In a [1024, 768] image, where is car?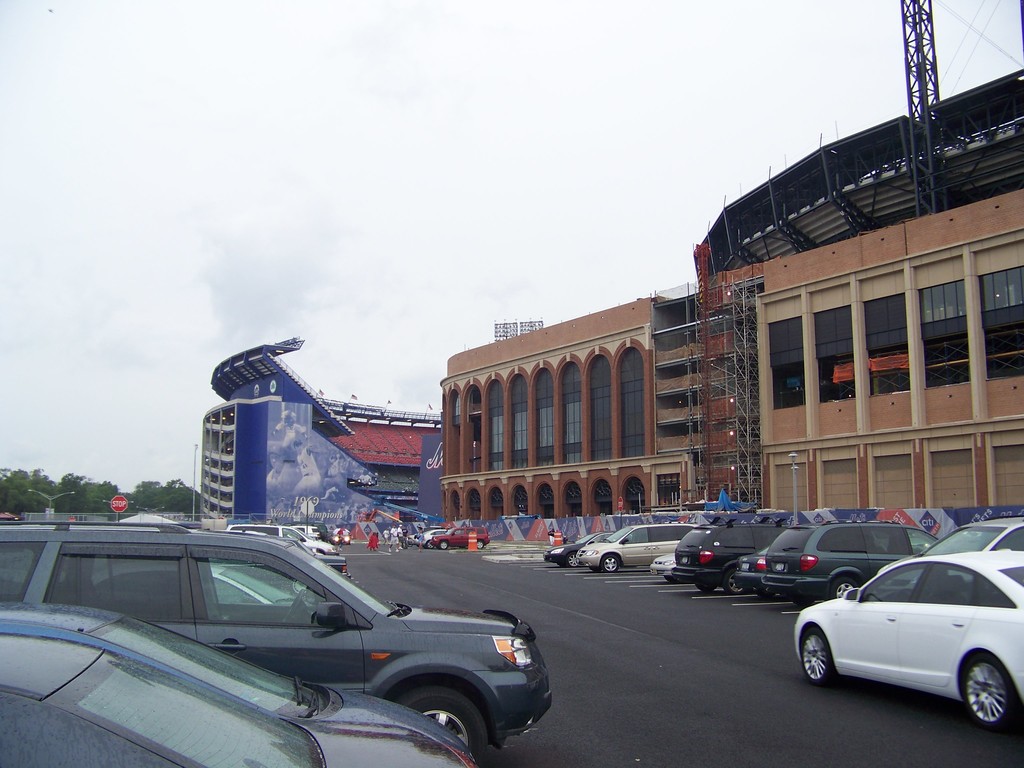
(793, 552, 1023, 724).
